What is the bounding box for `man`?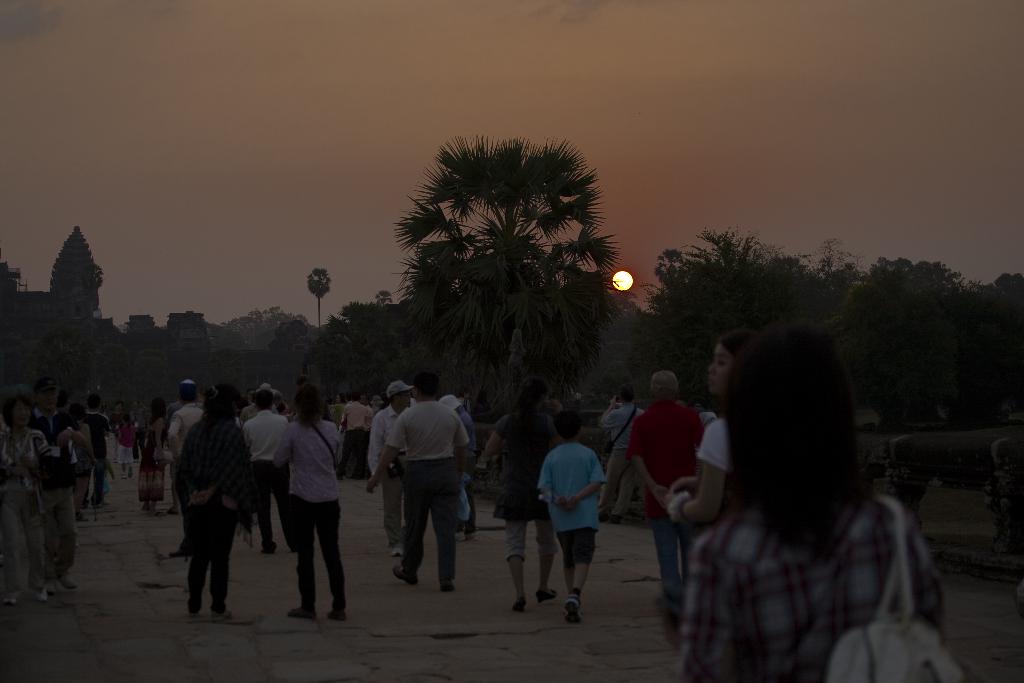
<box>27,381,83,599</box>.
